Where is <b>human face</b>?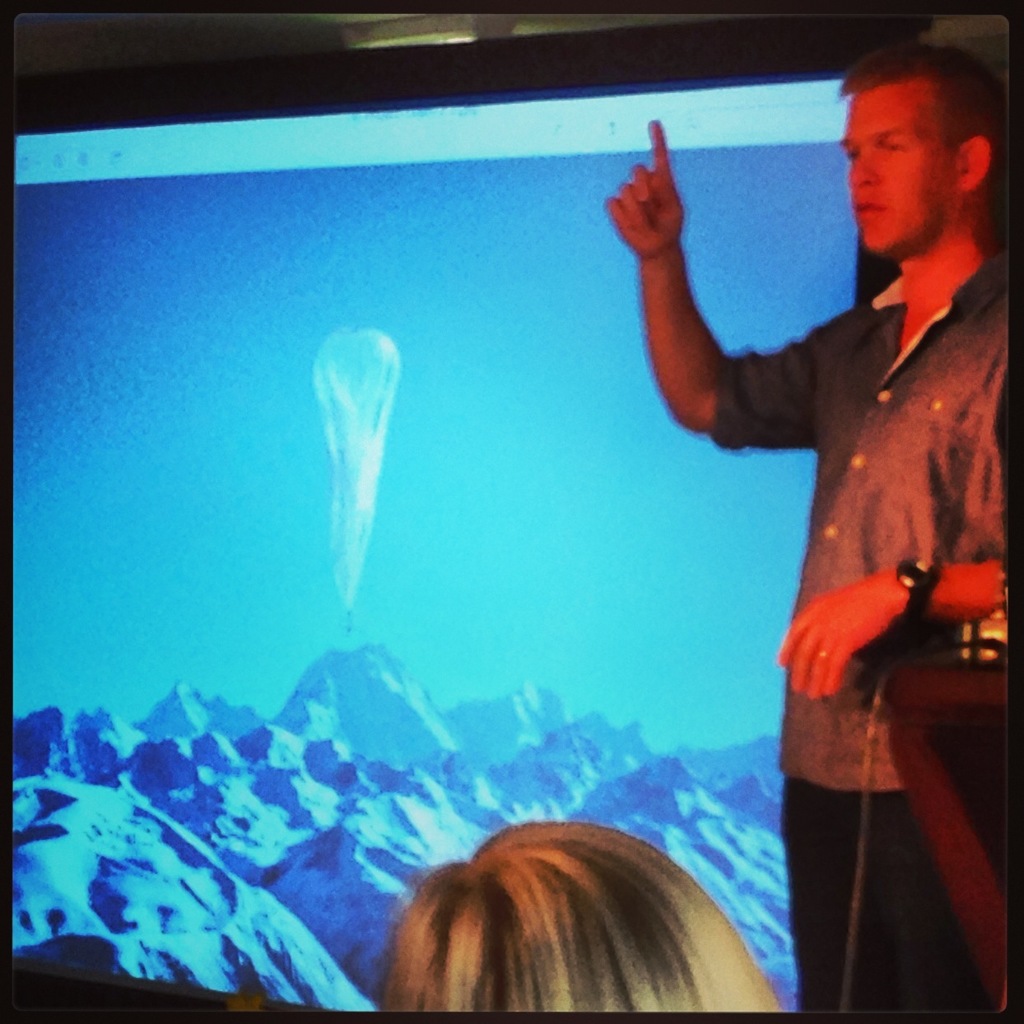
[left=843, top=80, right=961, bottom=254].
